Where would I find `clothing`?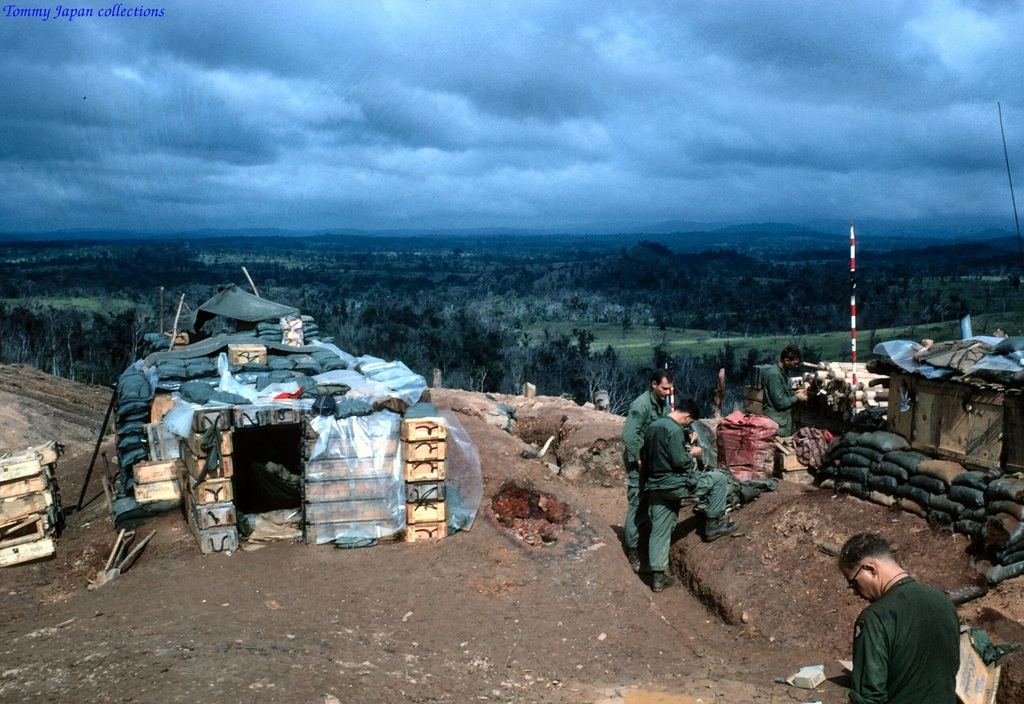
At [x1=854, y1=575, x2=967, y2=703].
